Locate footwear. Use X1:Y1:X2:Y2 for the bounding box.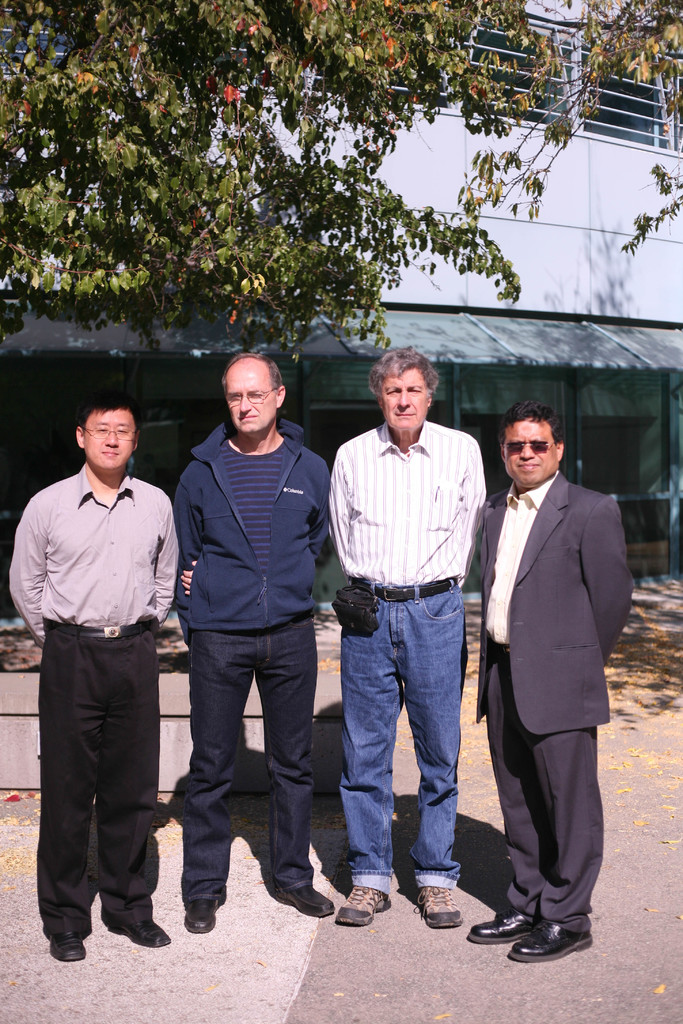
181:896:227:934.
